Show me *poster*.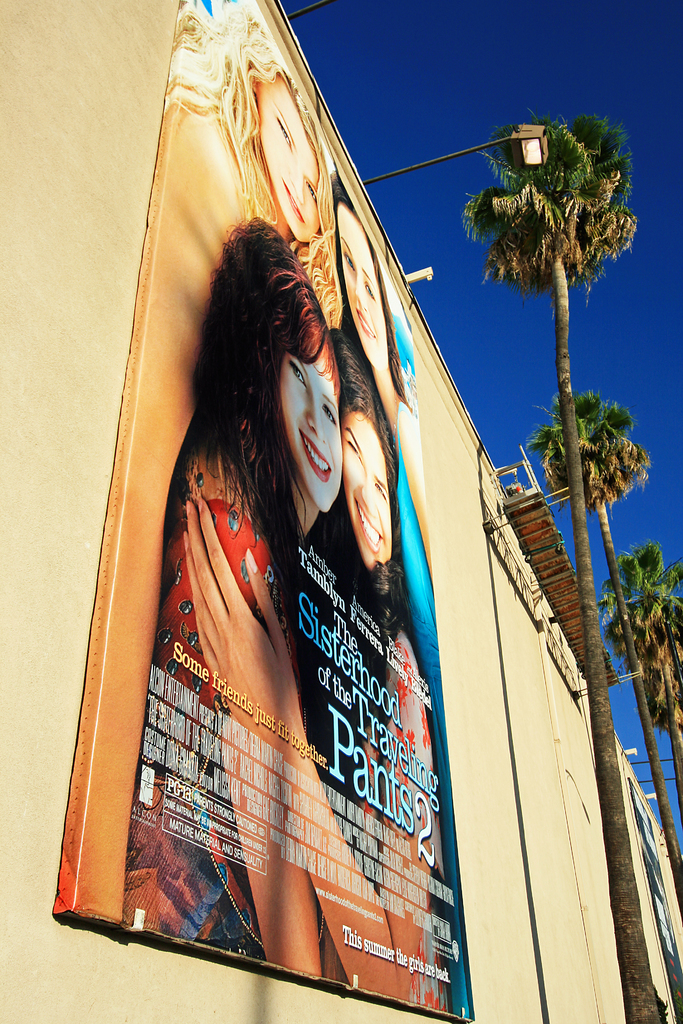
*poster* is here: [x1=57, y1=2, x2=475, y2=1018].
